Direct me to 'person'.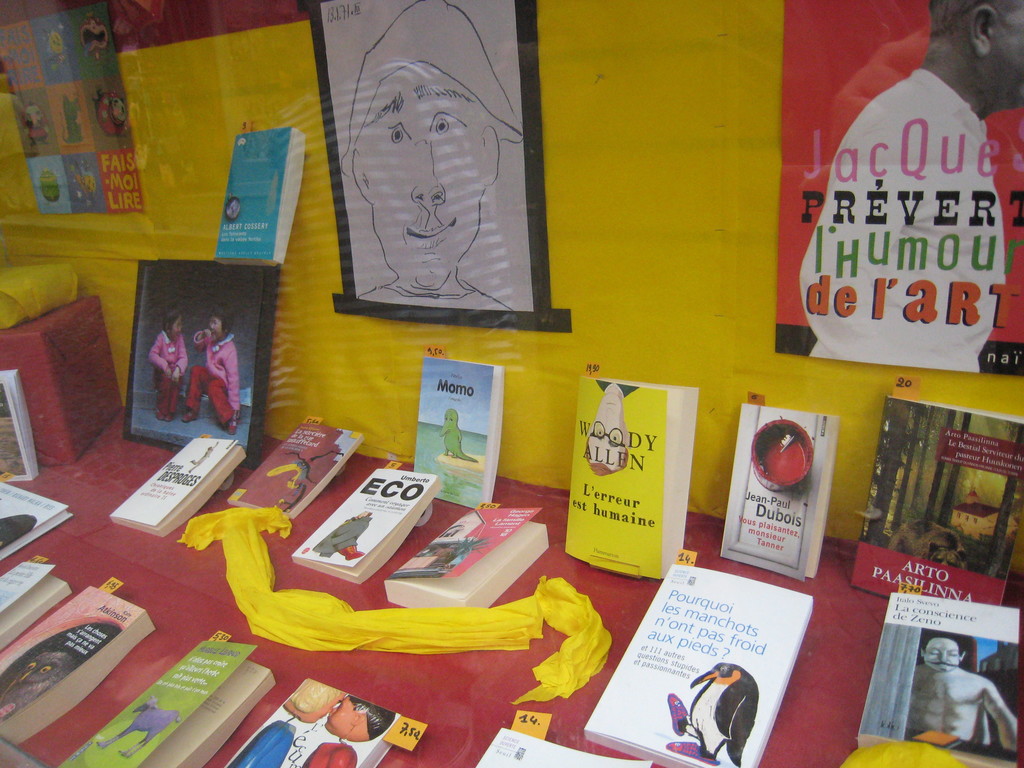
Direction: locate(143, 308, 180, 416).
